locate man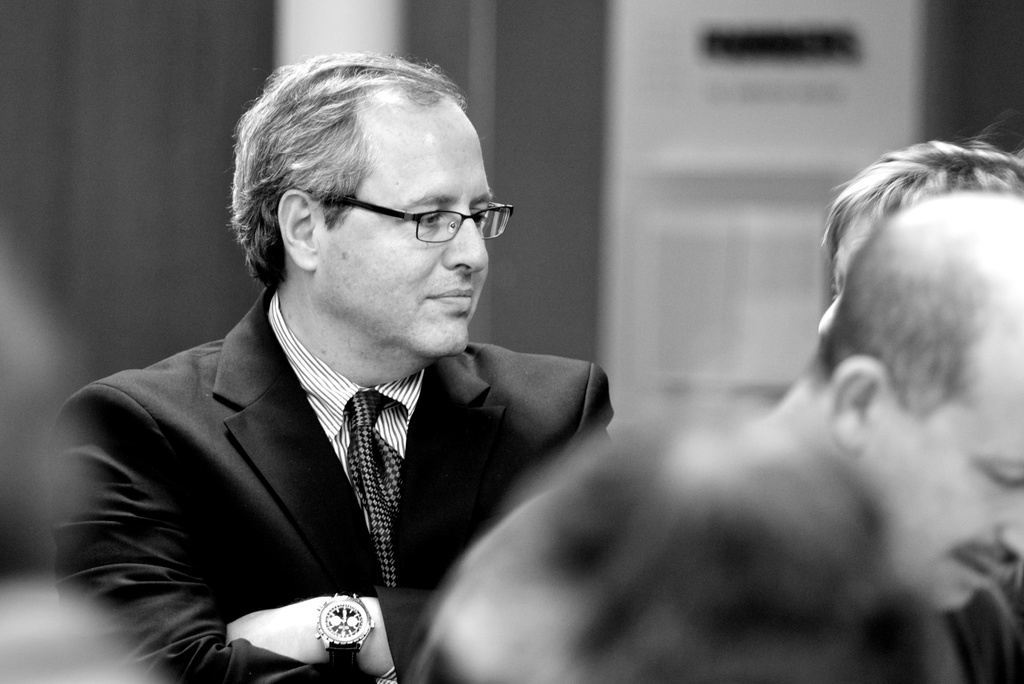
l=39, t=51, r=636, b=683
